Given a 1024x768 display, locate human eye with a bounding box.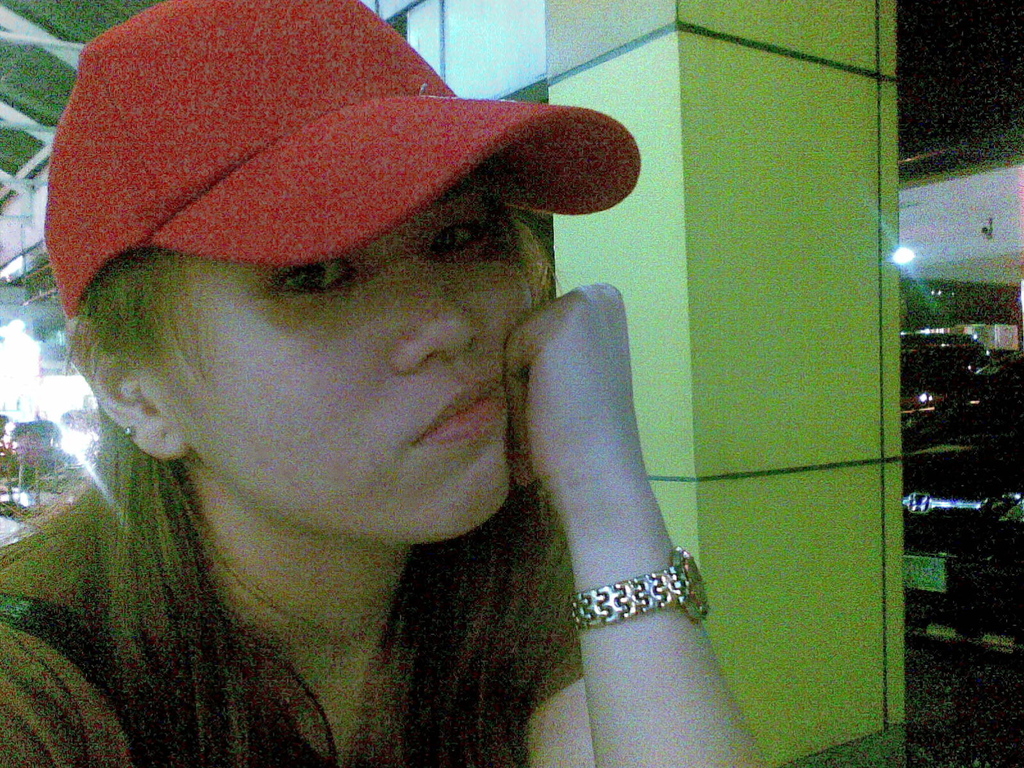
Located: left=394, top=198, right=492, bottom=275.
